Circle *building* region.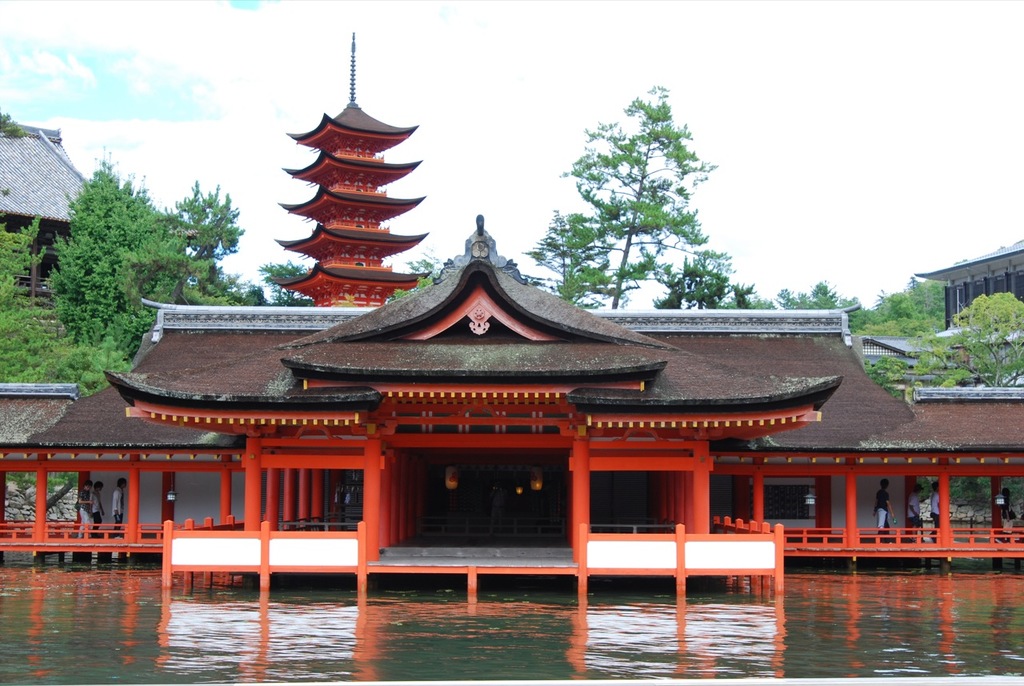
Region: <box>0,213,1023,599</box>.
